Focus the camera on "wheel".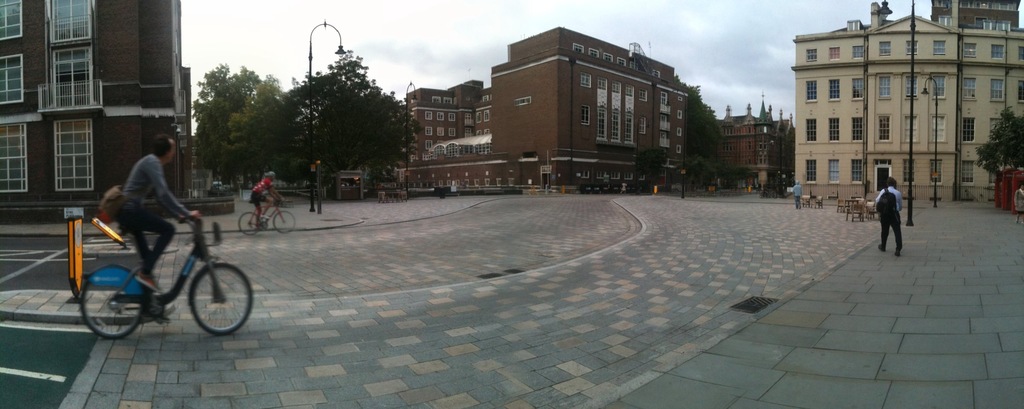
Focus region: left=273, top=213, right=295, bottom=232.
